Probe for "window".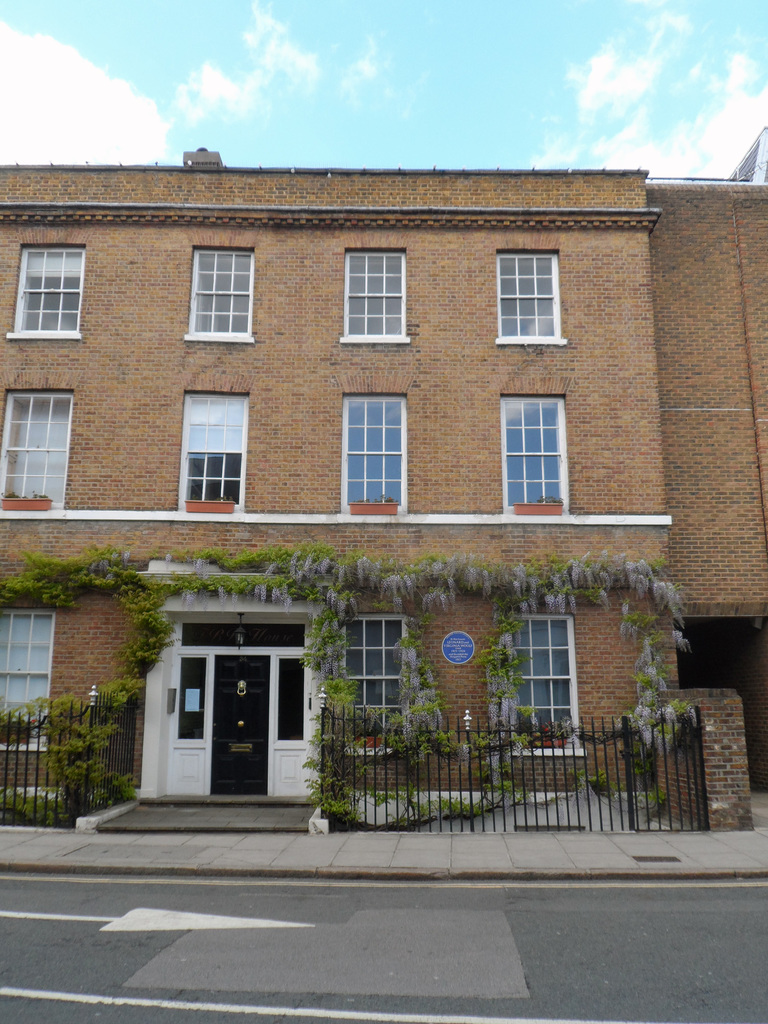
Probe result: bbox=(327, 602, 422, 751).
